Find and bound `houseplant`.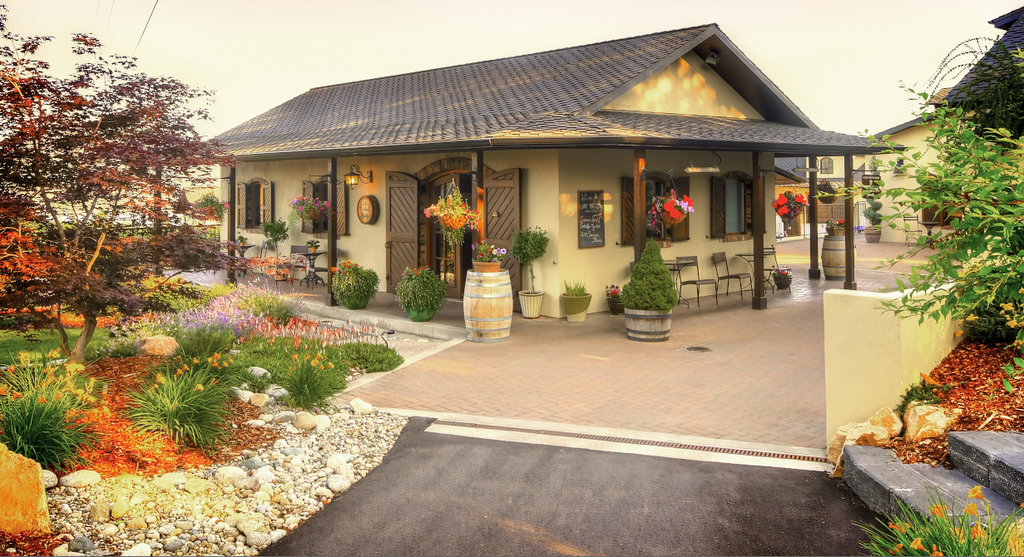
Bound: (604, 281, 626, 313).
